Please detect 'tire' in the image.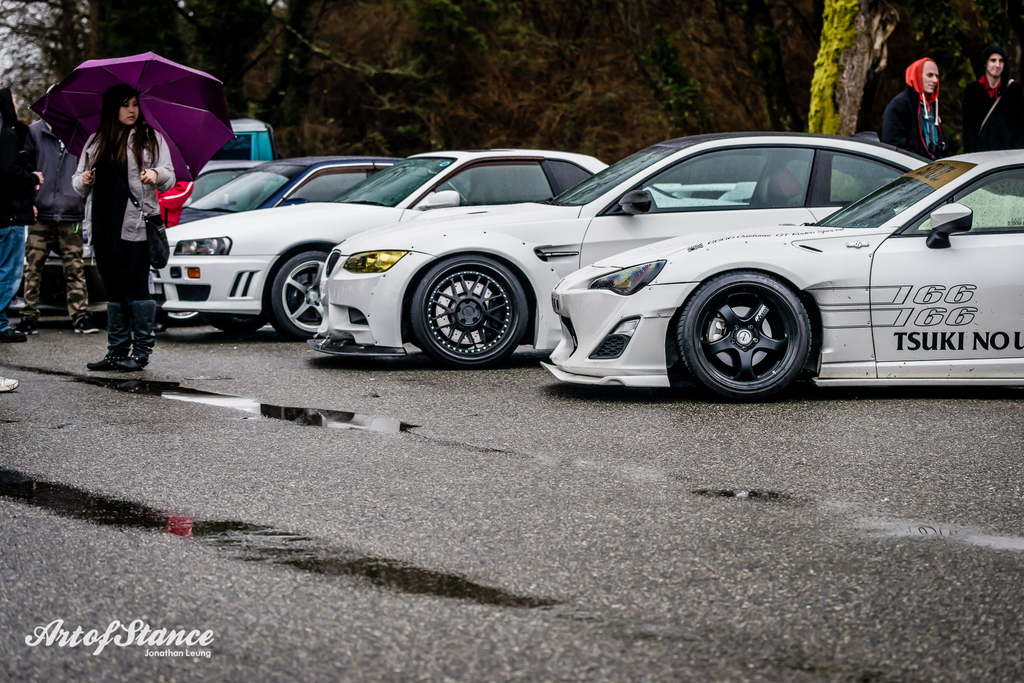
box(264, 257, 326, 342).
